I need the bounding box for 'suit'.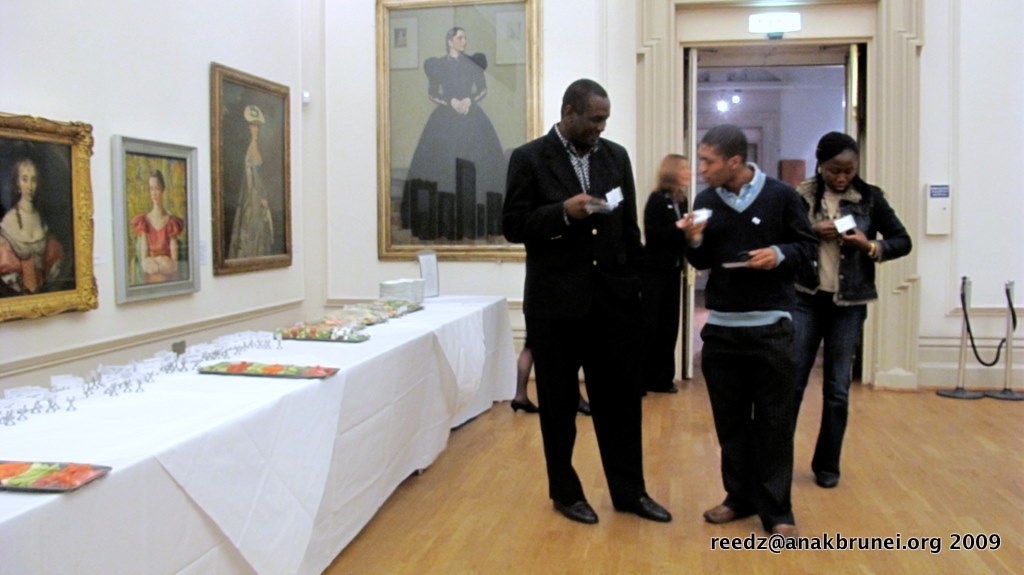
Here it is: bbox=(510, 88, 676, 503).
